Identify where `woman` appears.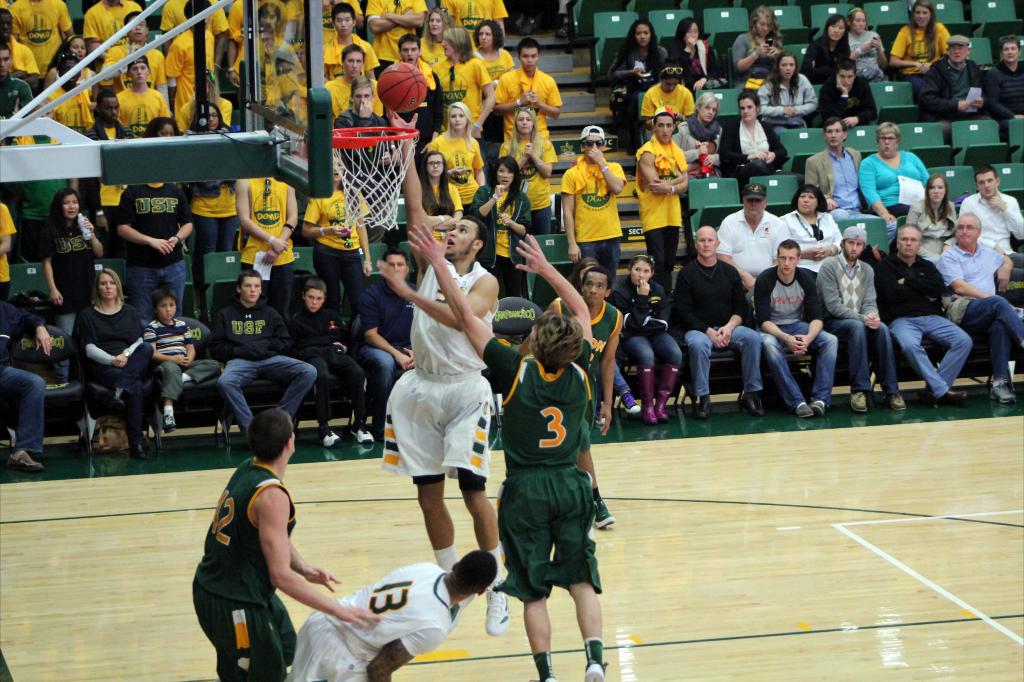
Appears at left=304, top=153, right=371, bottom=328.
